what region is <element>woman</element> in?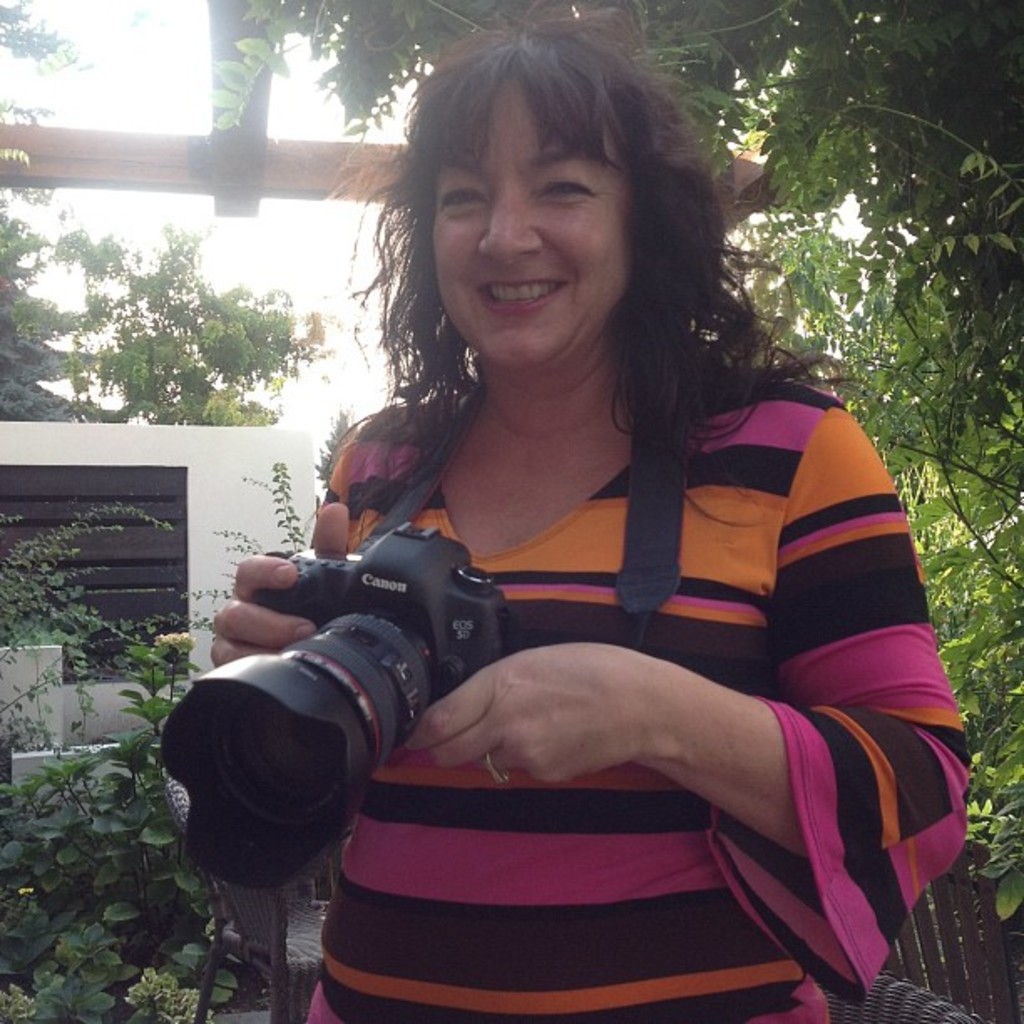
locate(172, 72, 984, 1023).
